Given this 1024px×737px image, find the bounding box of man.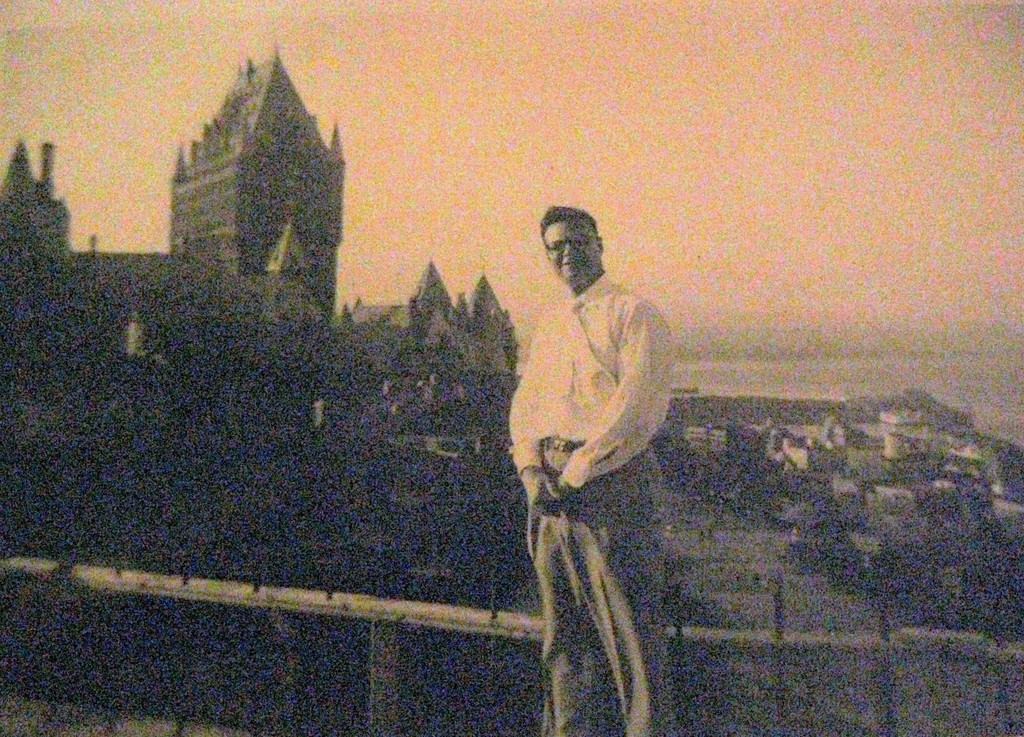
box=[483, 180, 688, 736].
